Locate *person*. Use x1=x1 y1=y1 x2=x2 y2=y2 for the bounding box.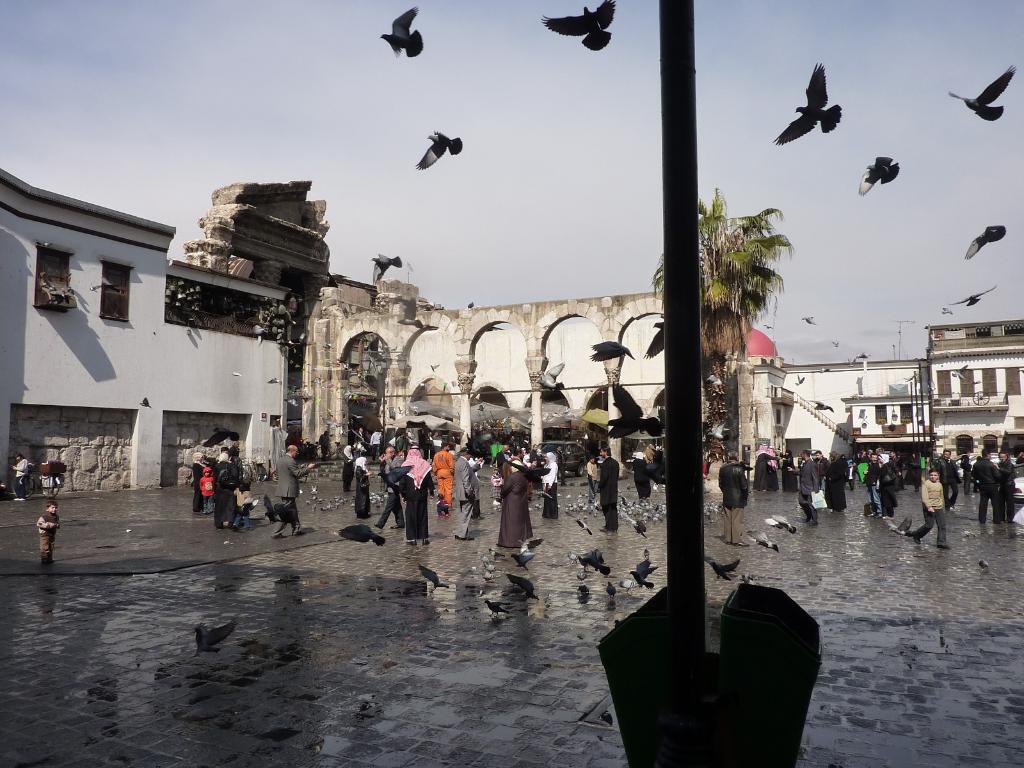
x1=353 y1=454 x2=371 y2=520.
